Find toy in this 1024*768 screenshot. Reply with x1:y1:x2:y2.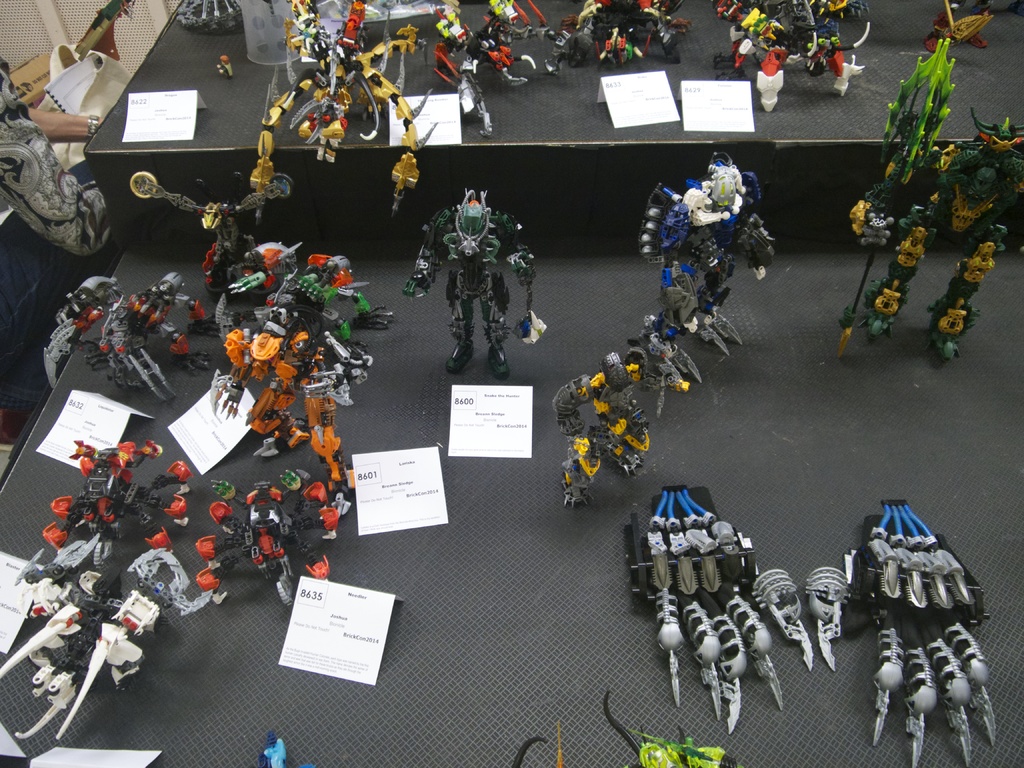
402:189:541:379.
